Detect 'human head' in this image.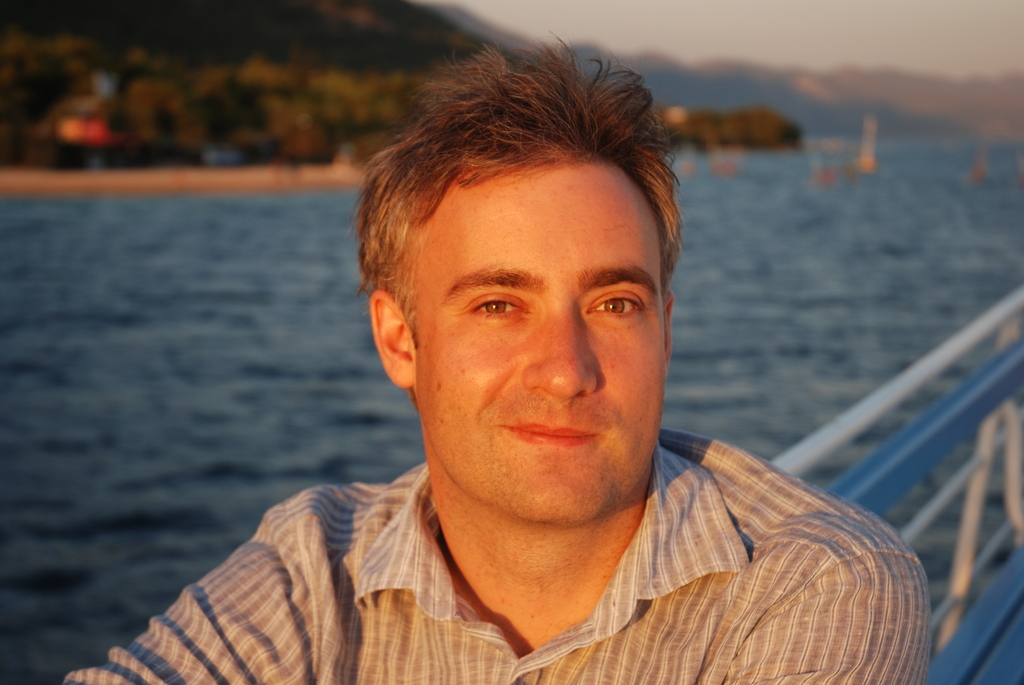
Detection: {"left": 360, "top": 26, "right": 684, "bottom": 529}.
